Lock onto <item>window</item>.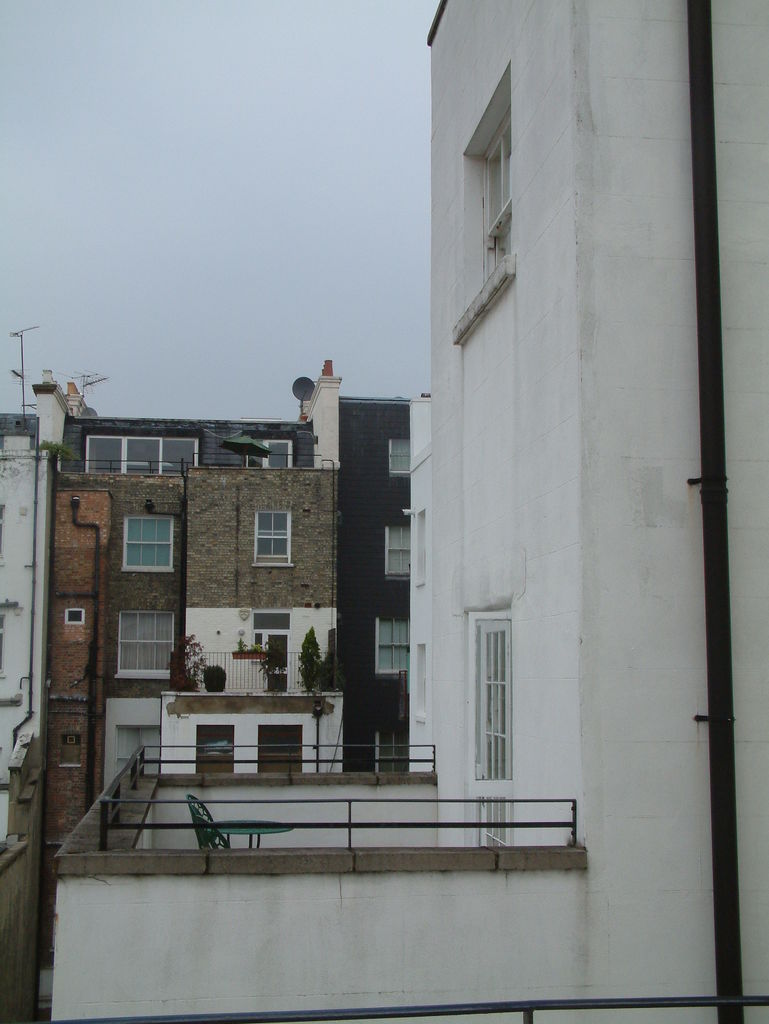
Locked: BBox(454, 61, 520, 344).
